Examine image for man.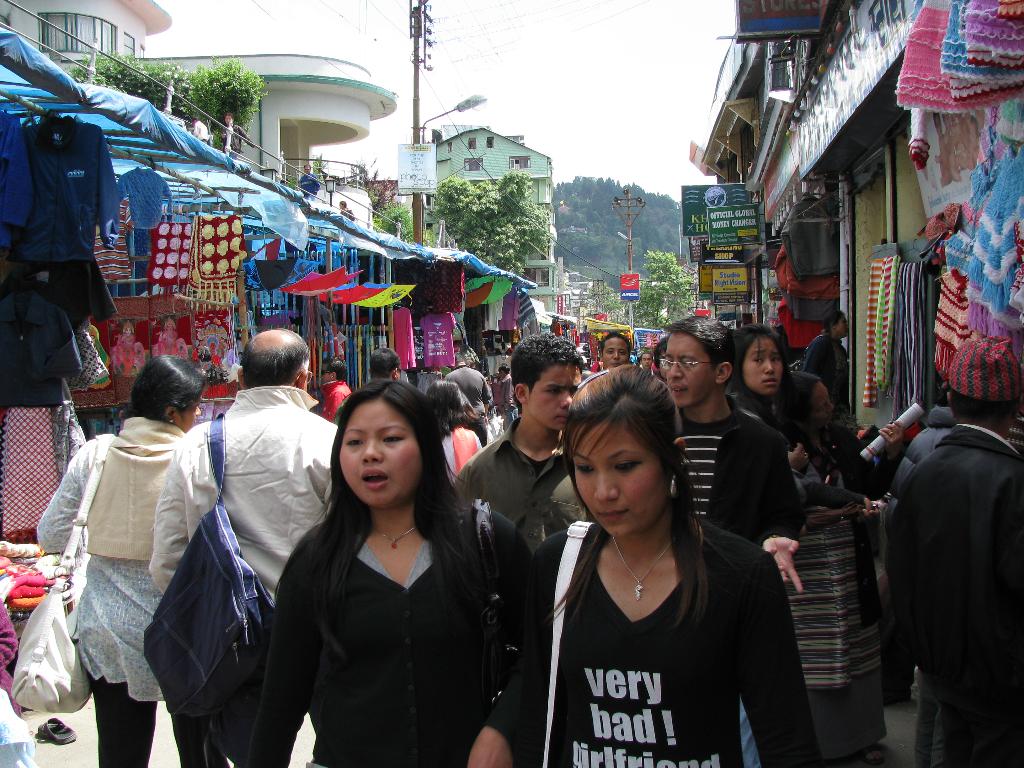
Examination result: (497, 364, 520, 431).
